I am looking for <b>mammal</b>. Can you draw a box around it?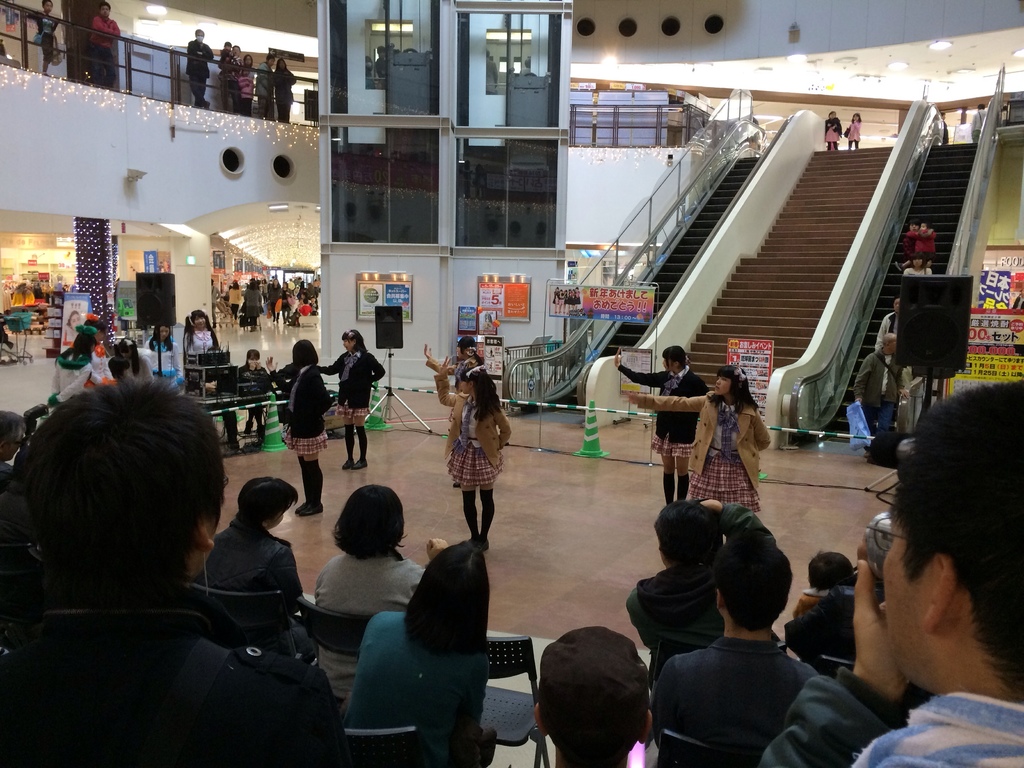
Sure, the bounding box is left=242, top=344, right=271, bottom=435.
